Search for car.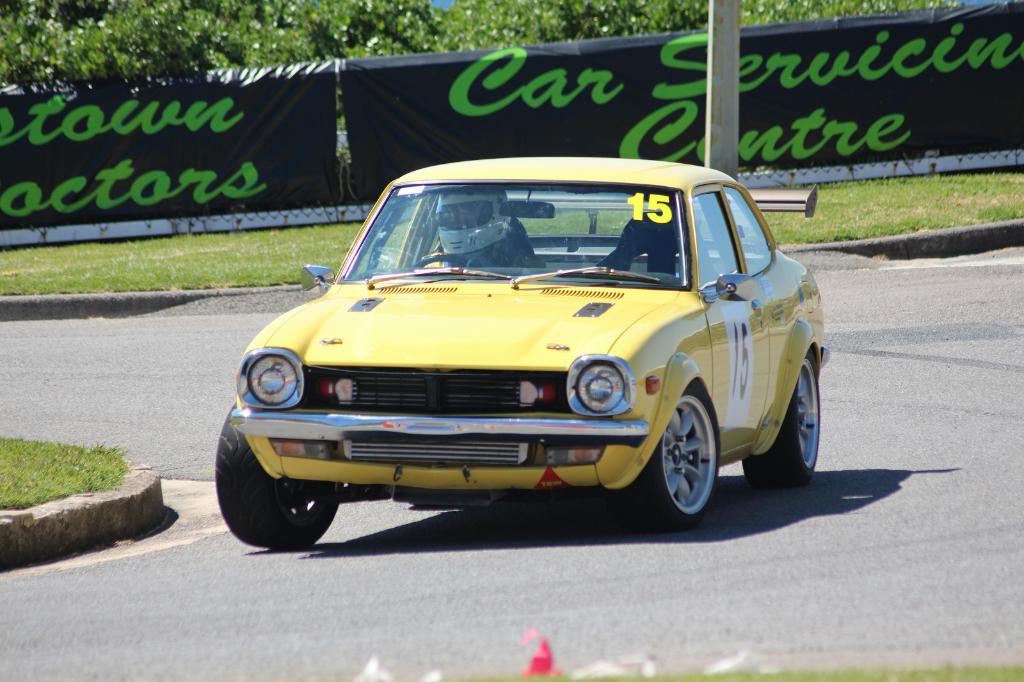
Found at 216 154 835 555.
